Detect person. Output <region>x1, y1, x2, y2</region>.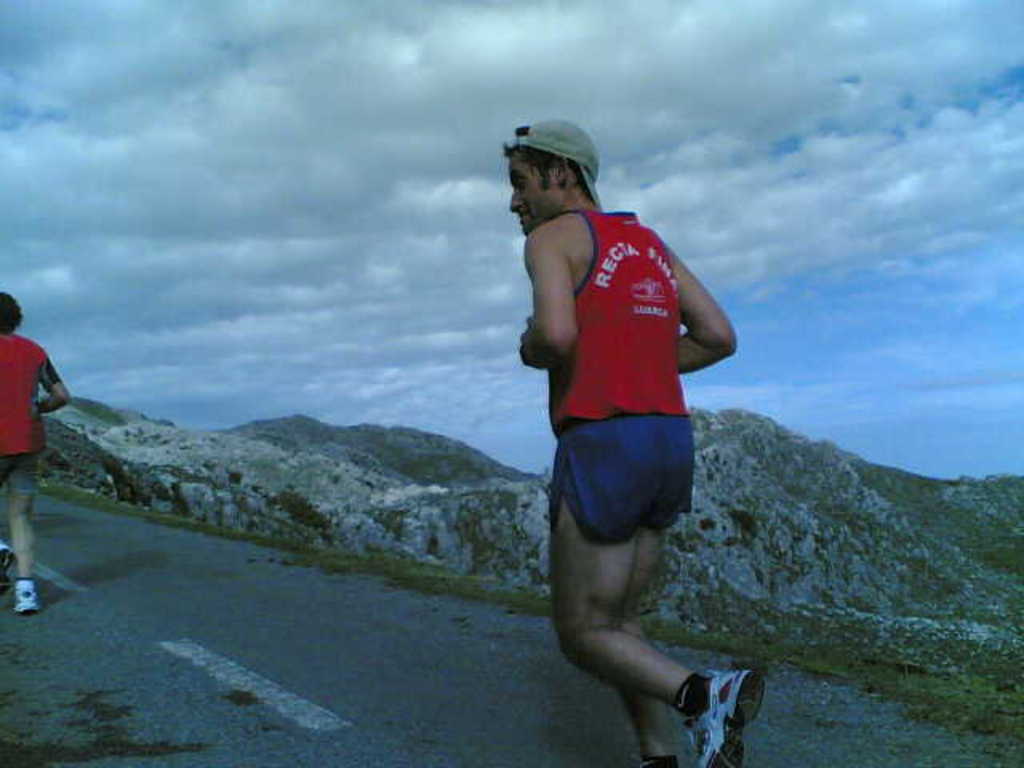
<region>518, 118, 768, 766</region>.
